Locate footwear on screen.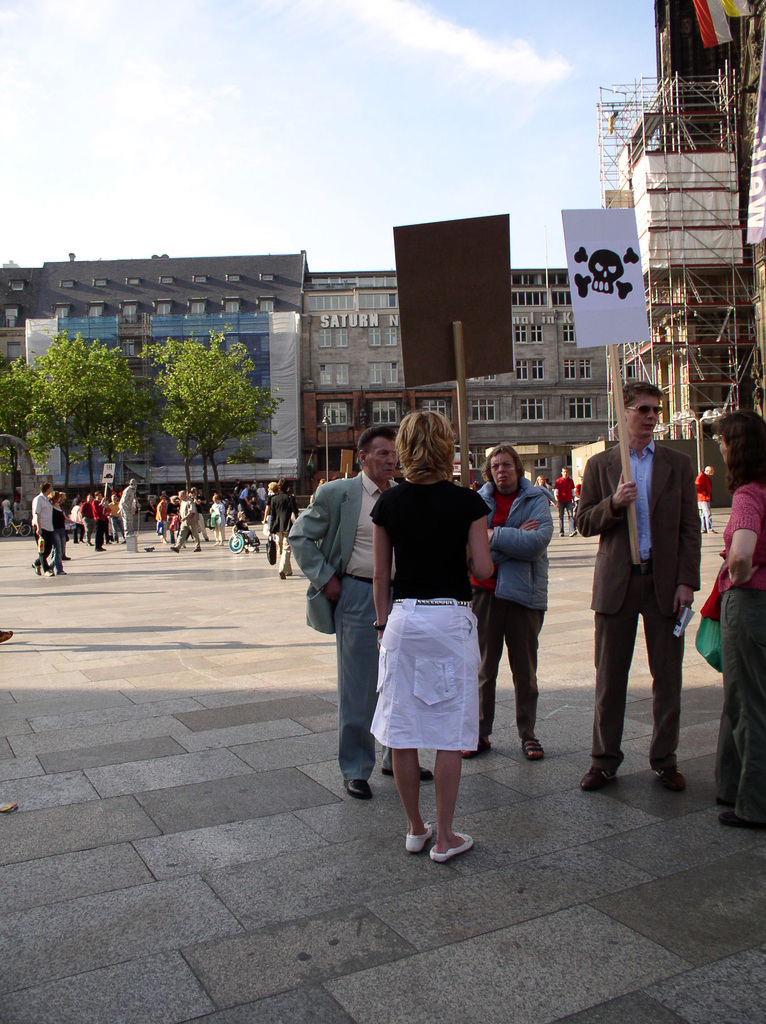
On screen at Rect(657, 768, 689, 792).
